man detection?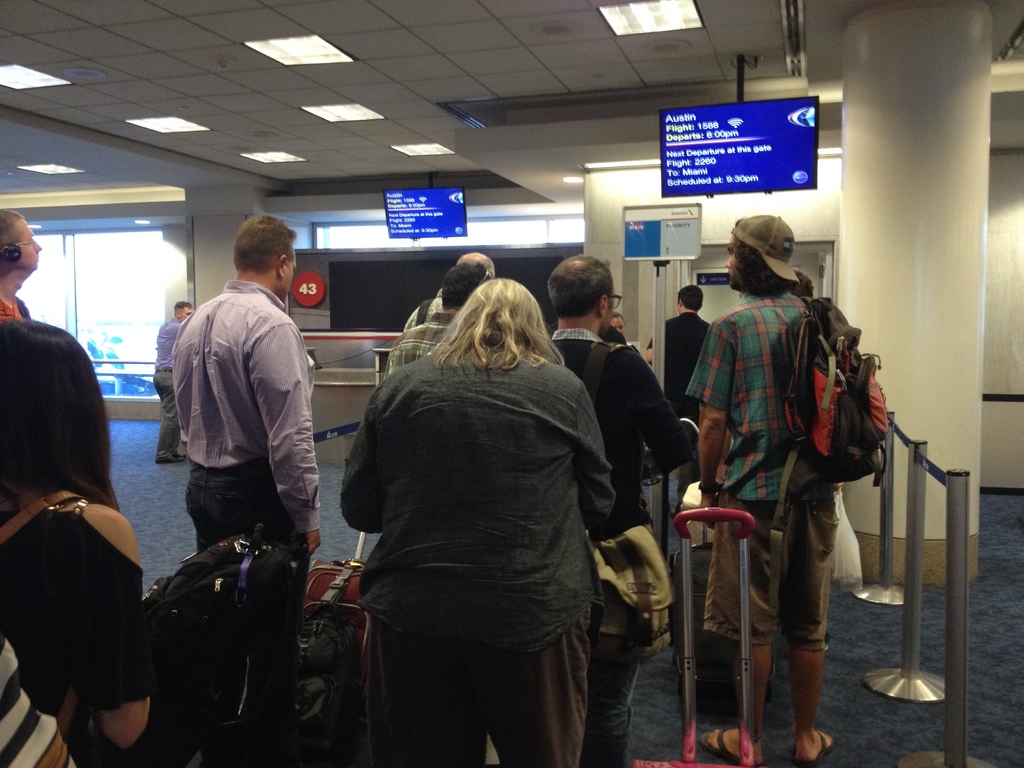
region(0, 204, 42, 318)
